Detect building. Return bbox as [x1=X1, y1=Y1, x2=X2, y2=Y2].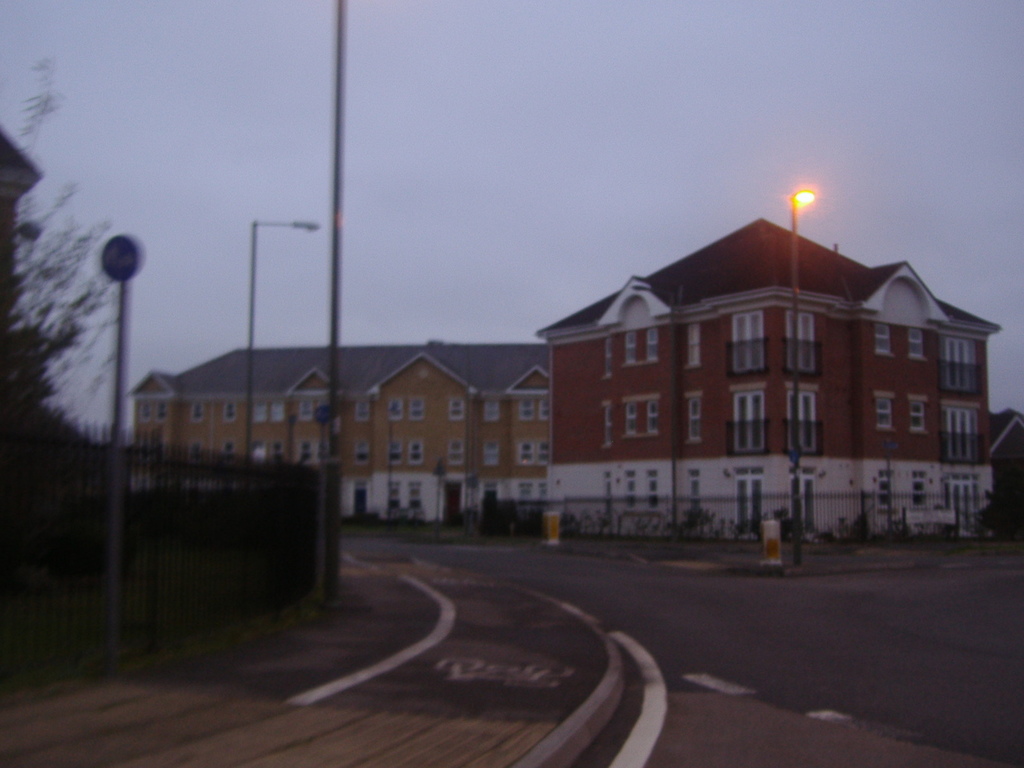
[x1=538, y1=217, x2=1001, y2=539].
